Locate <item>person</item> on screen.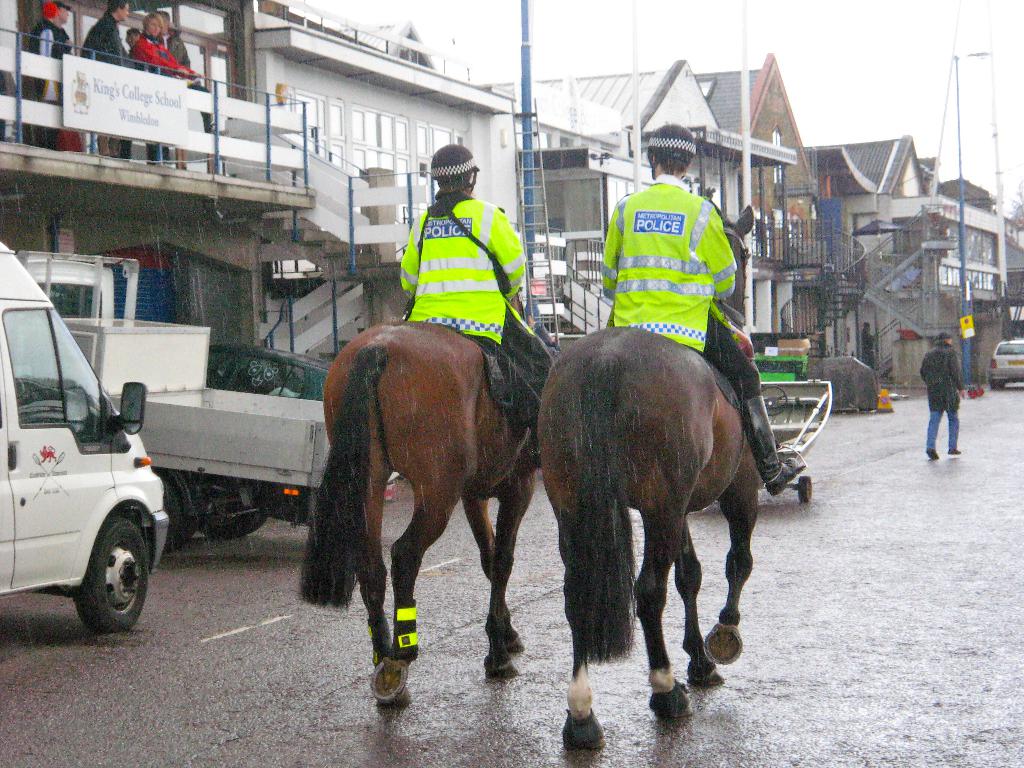
On screen at box=[163, 12, 197, 74].
